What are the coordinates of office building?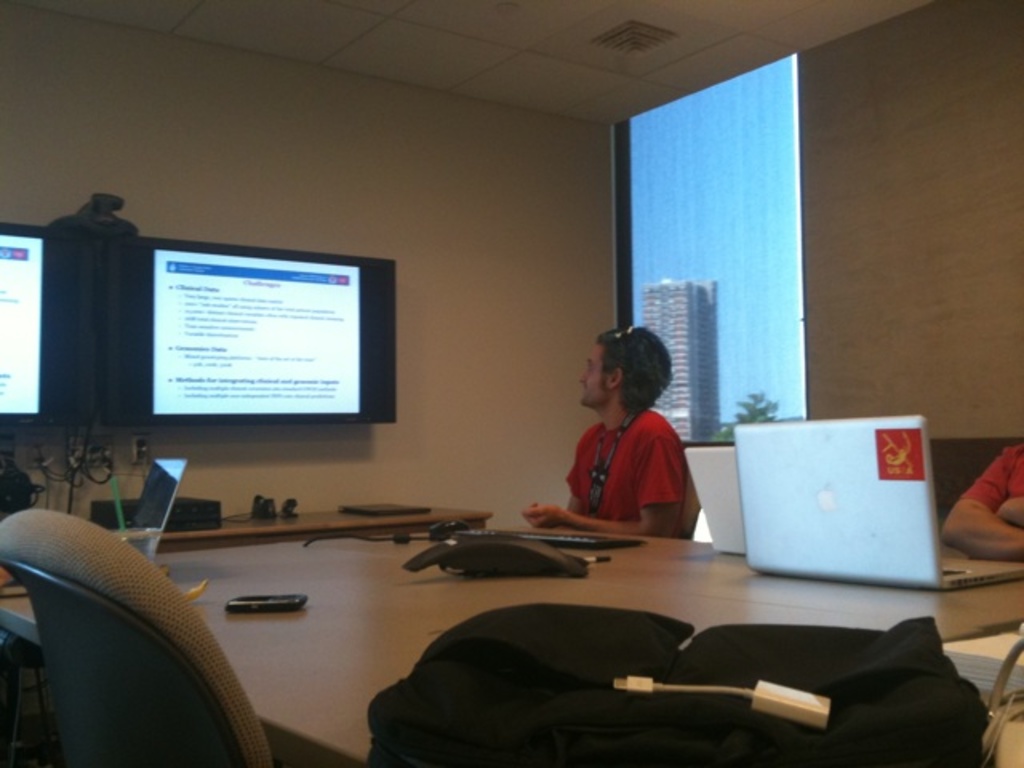
crop(0, 45, 1023, 763).
